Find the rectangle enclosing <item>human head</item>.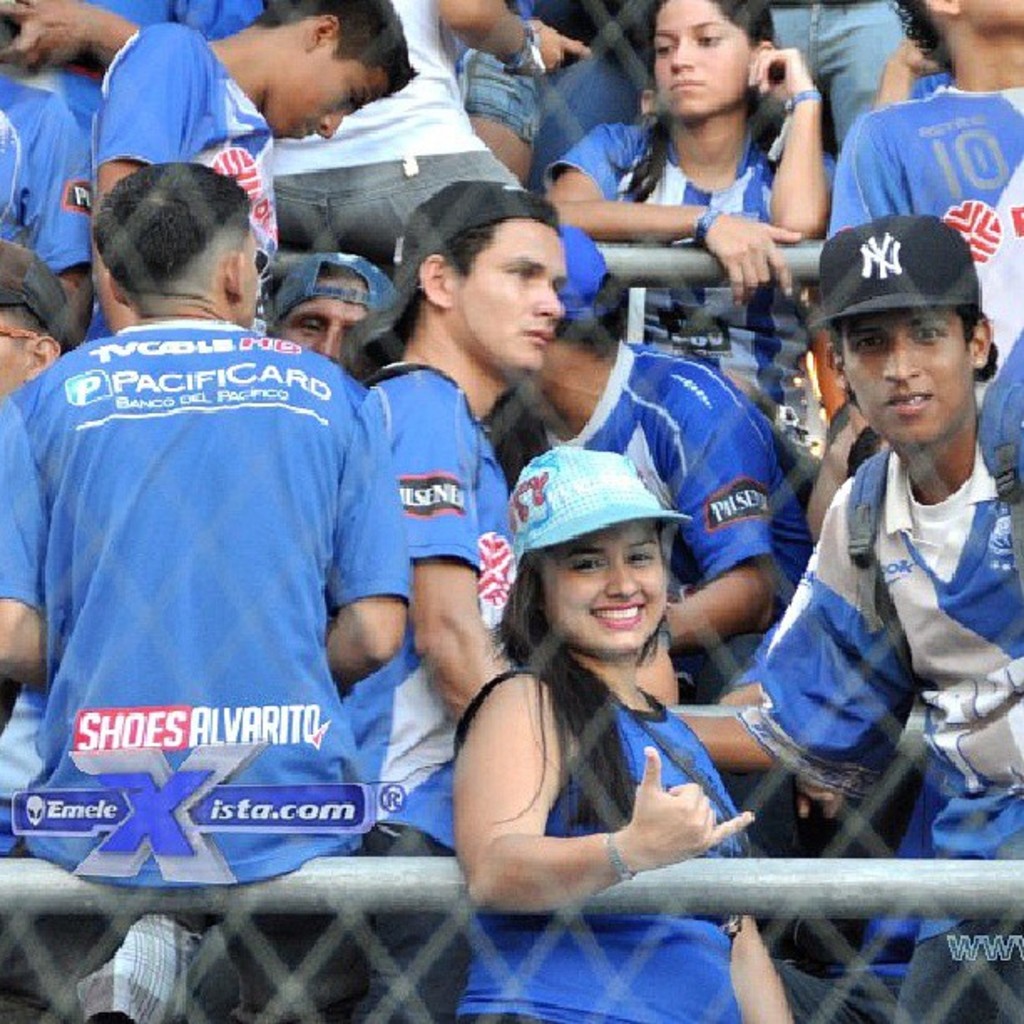
806,206,997,450.
